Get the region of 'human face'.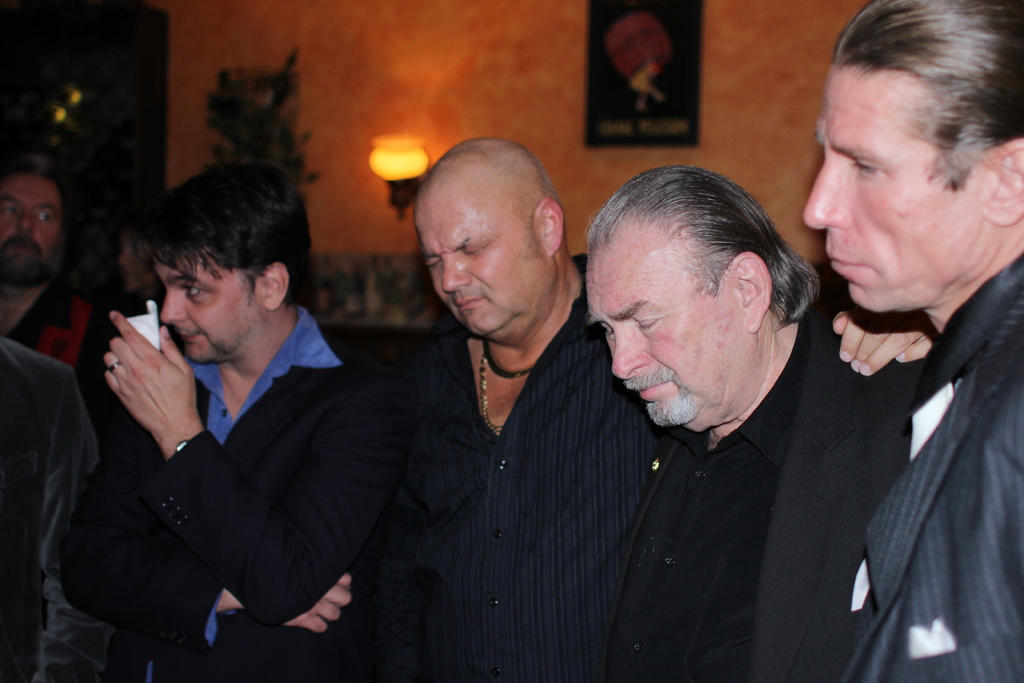
locate(802, 63, 982, 314).
